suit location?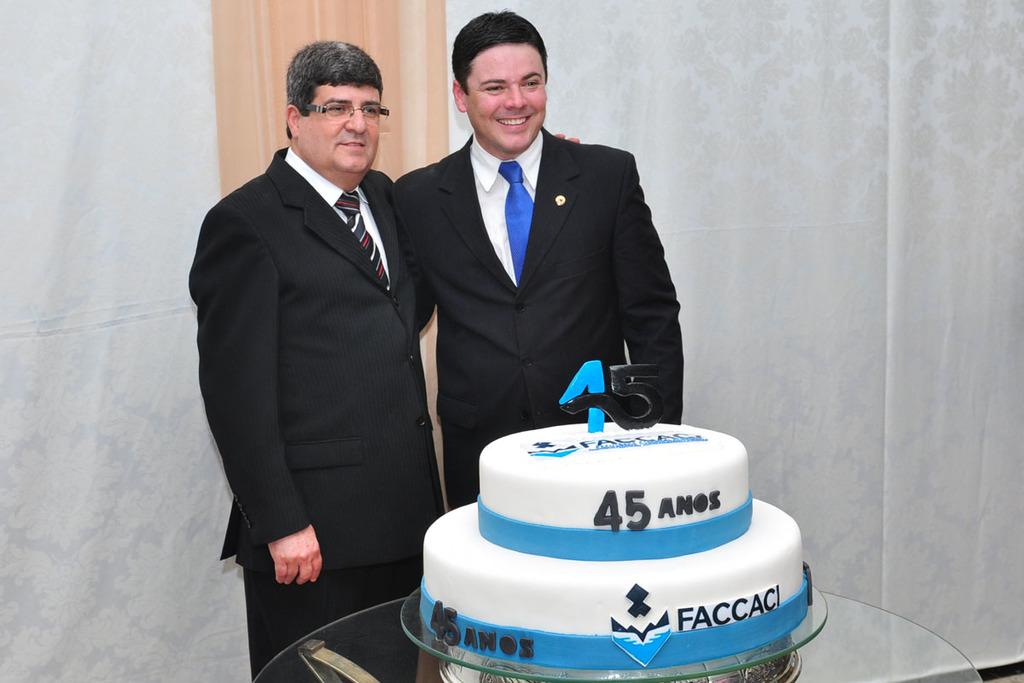
l=393, t=125, r=681, b=516
